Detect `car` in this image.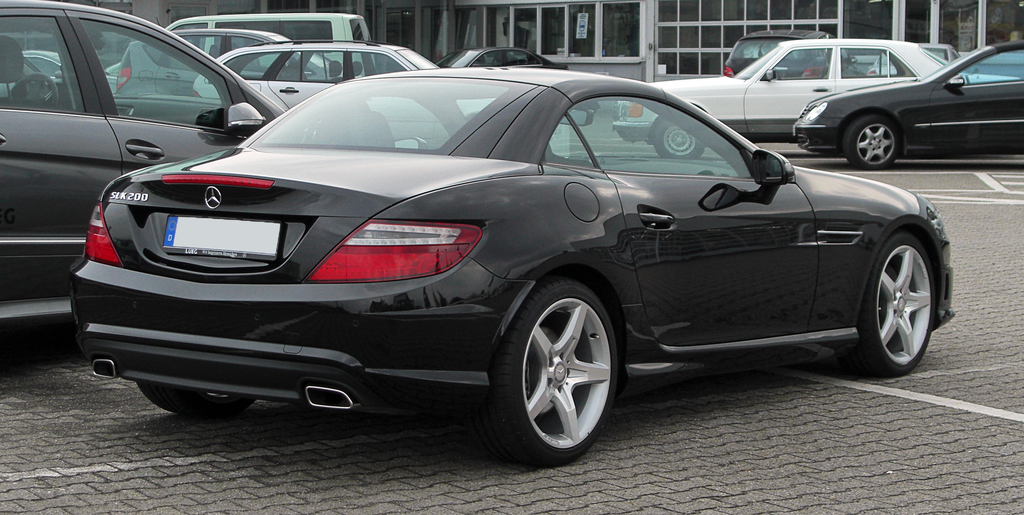
Detection: bbox=[0, 0, 279, 365].
